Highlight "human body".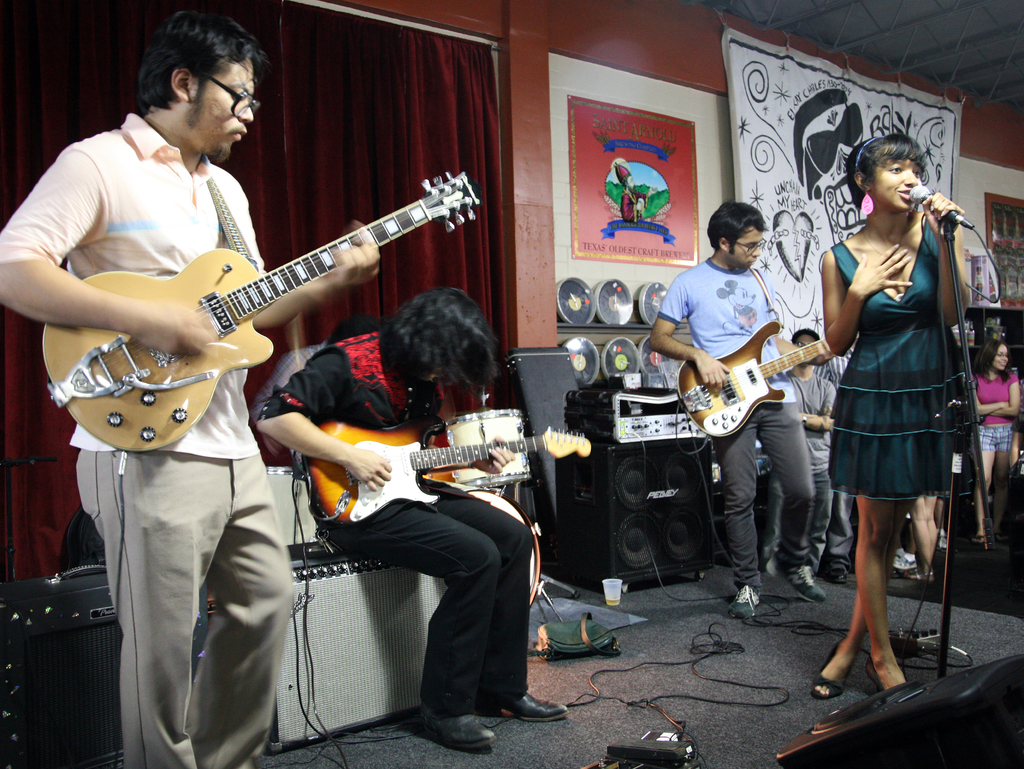
Highlighted region: <box>961,364,1020,543</box>.
